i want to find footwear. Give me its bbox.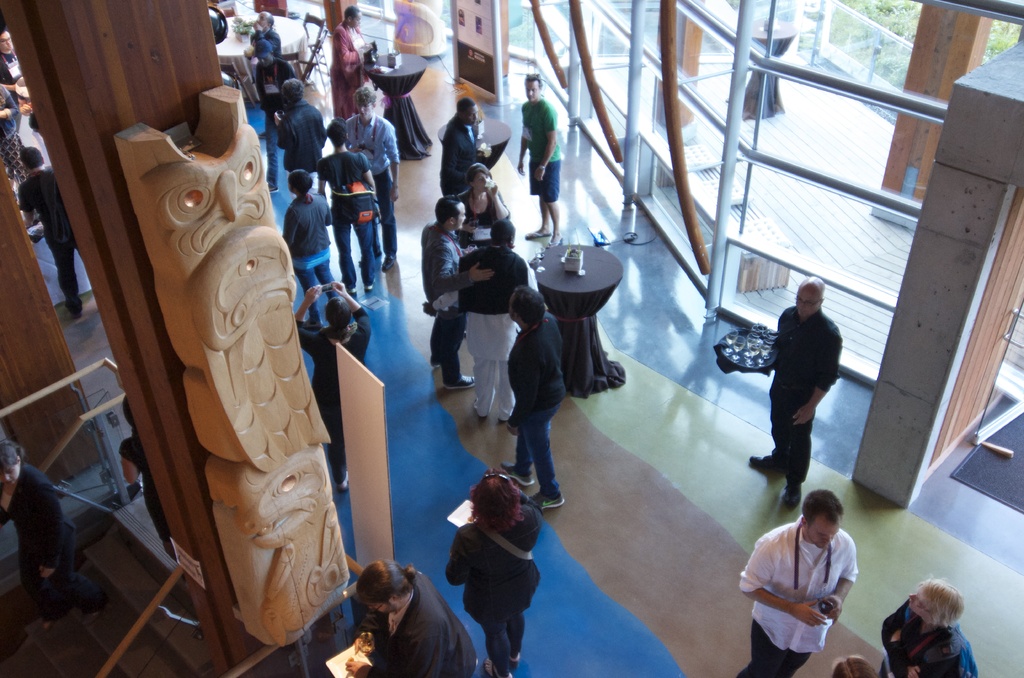
region(364, 281, 374, 287).
